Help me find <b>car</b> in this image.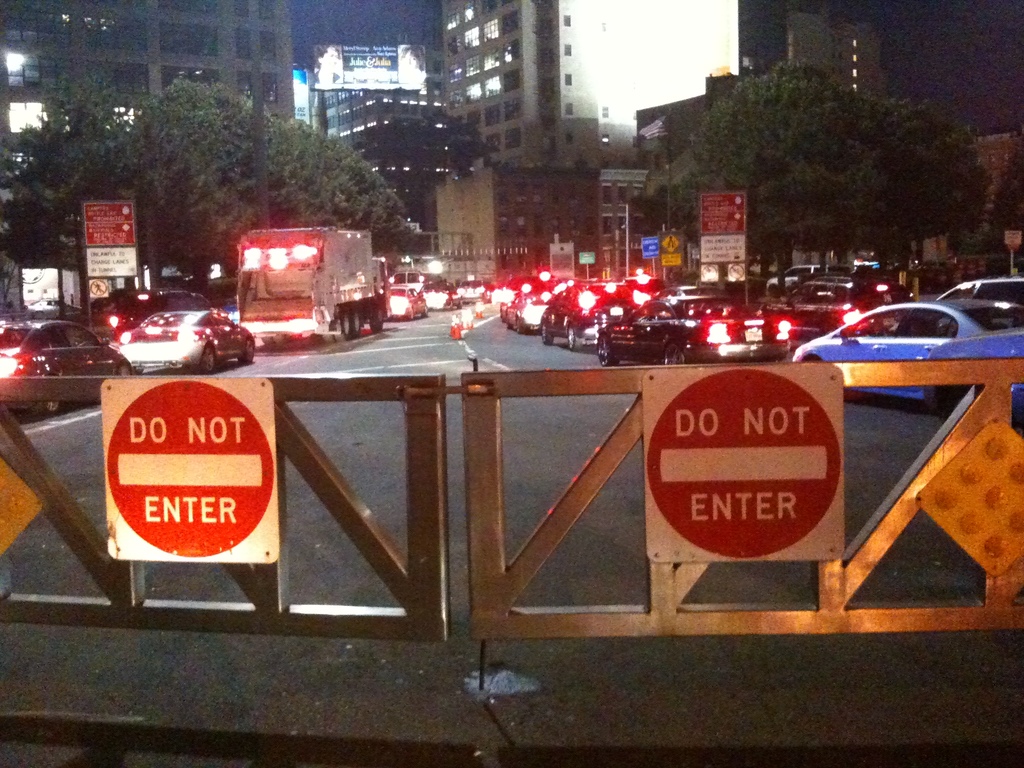
Found it: 596, 294, 789, 371.
